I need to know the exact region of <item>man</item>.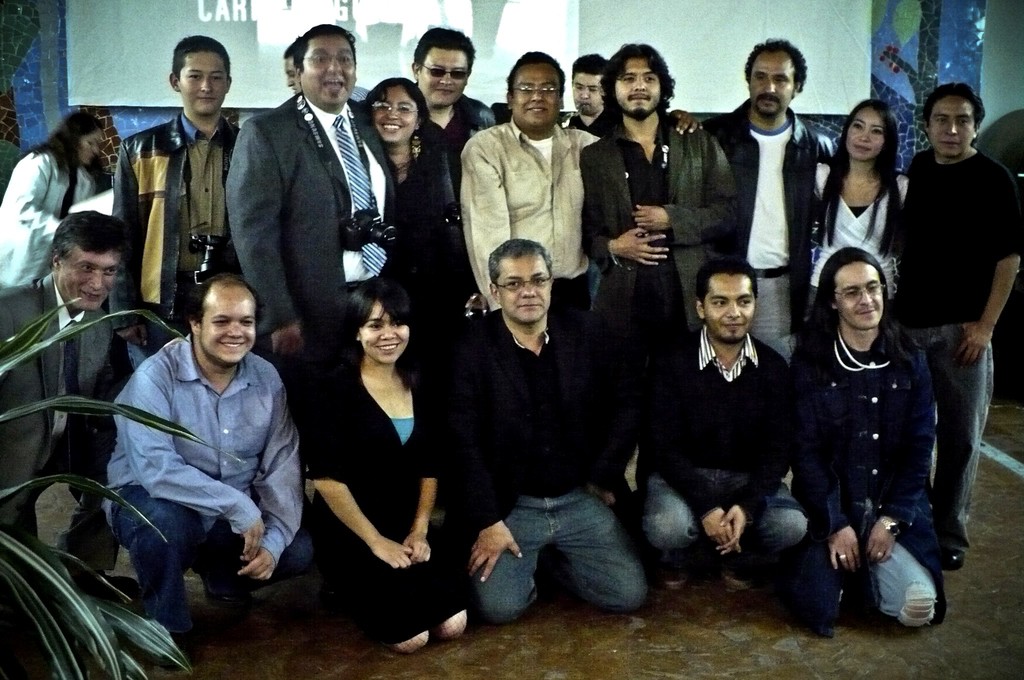
Region: x1=88 y1=250 x2=324 y2=642.
